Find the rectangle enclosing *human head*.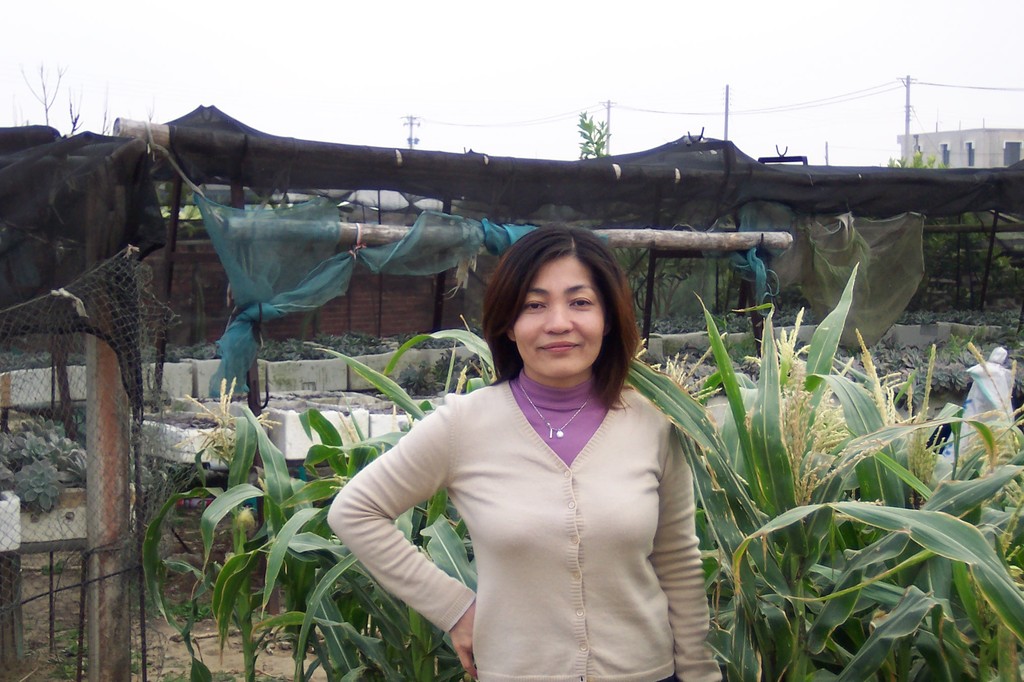
detection(484, 228, 628, 376).
